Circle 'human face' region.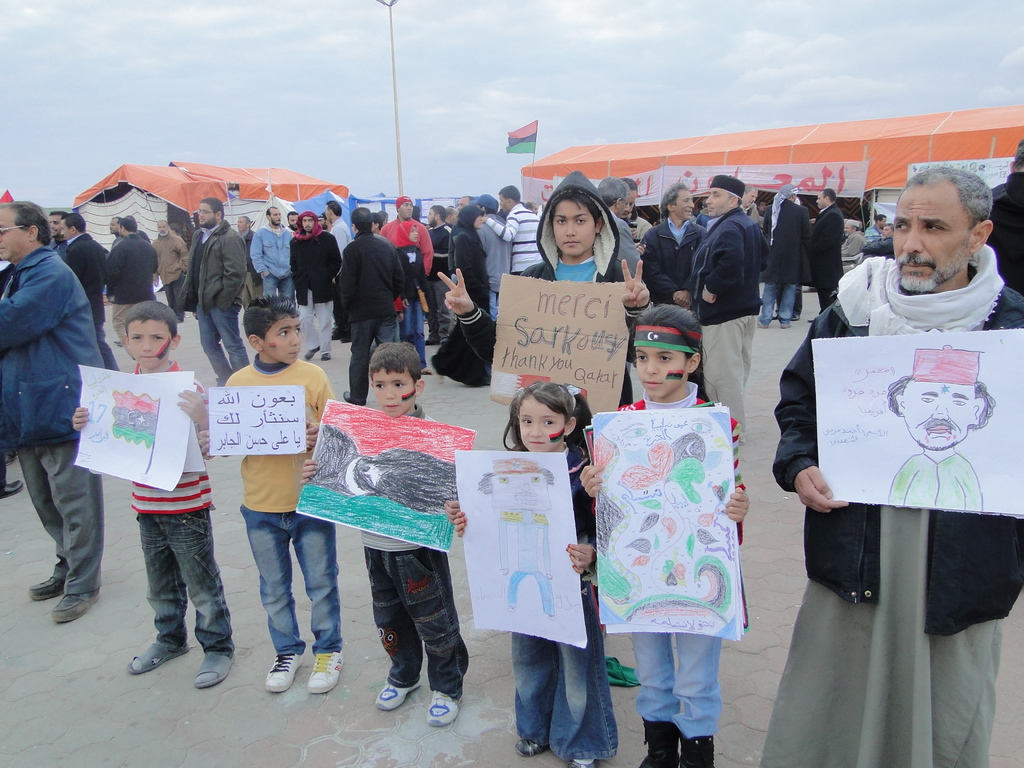
Region: {"left": 552, "top": 196, "right": 593, "bottom": 251}.
